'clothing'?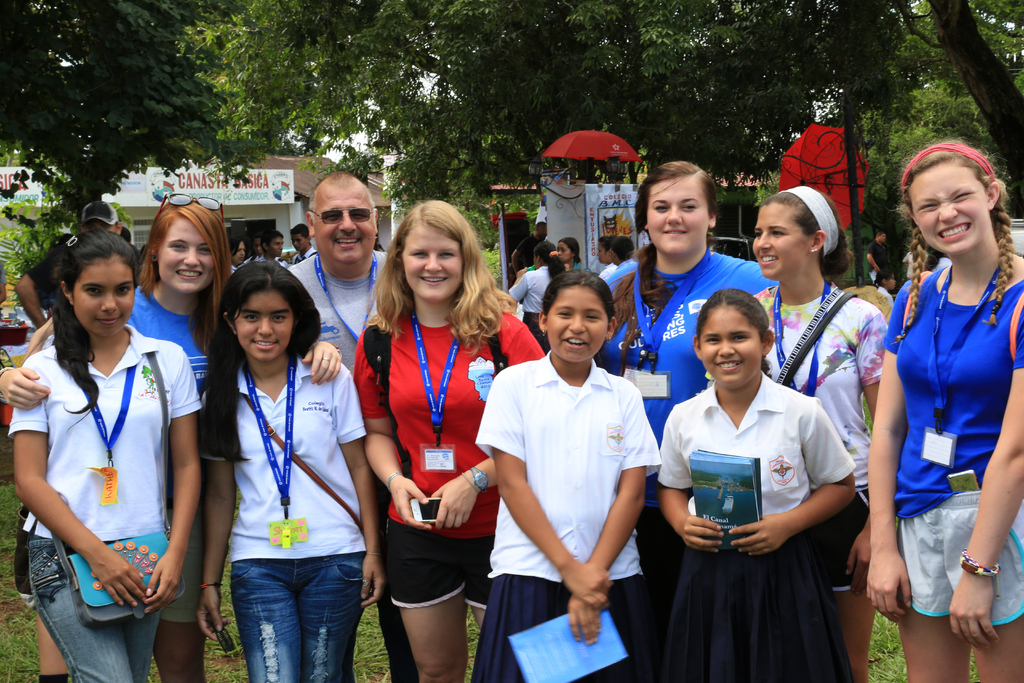
crop(863, 239, 888, 284)
